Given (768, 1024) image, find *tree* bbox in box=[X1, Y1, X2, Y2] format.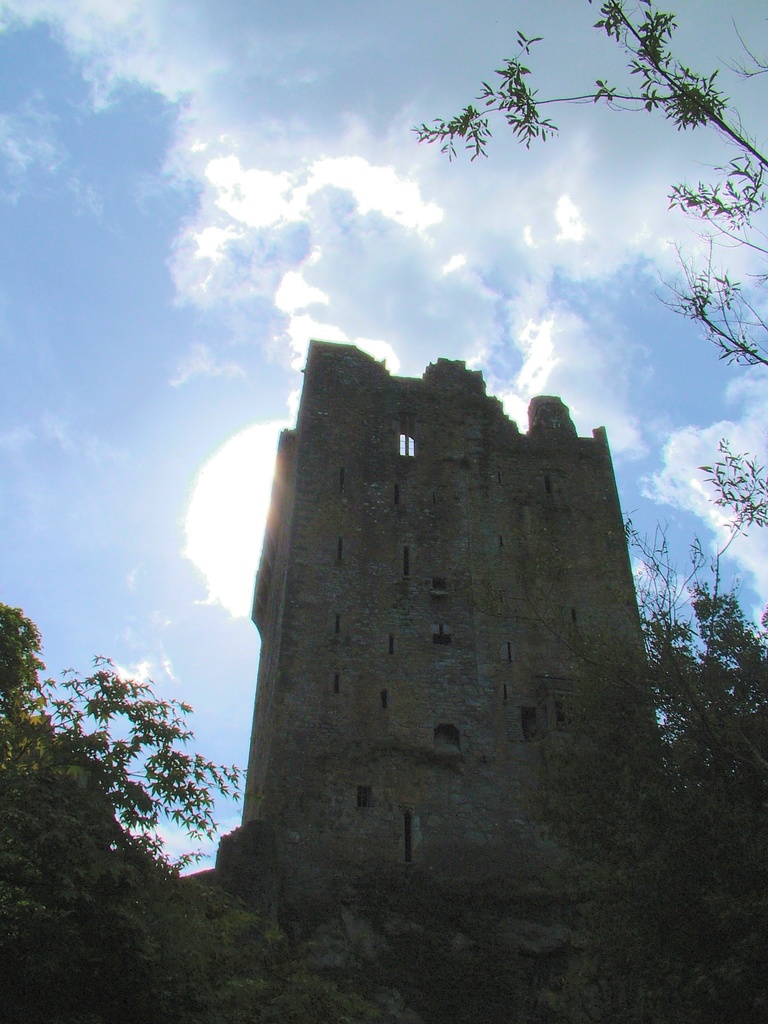
box=[409, 0, 767, 367].
